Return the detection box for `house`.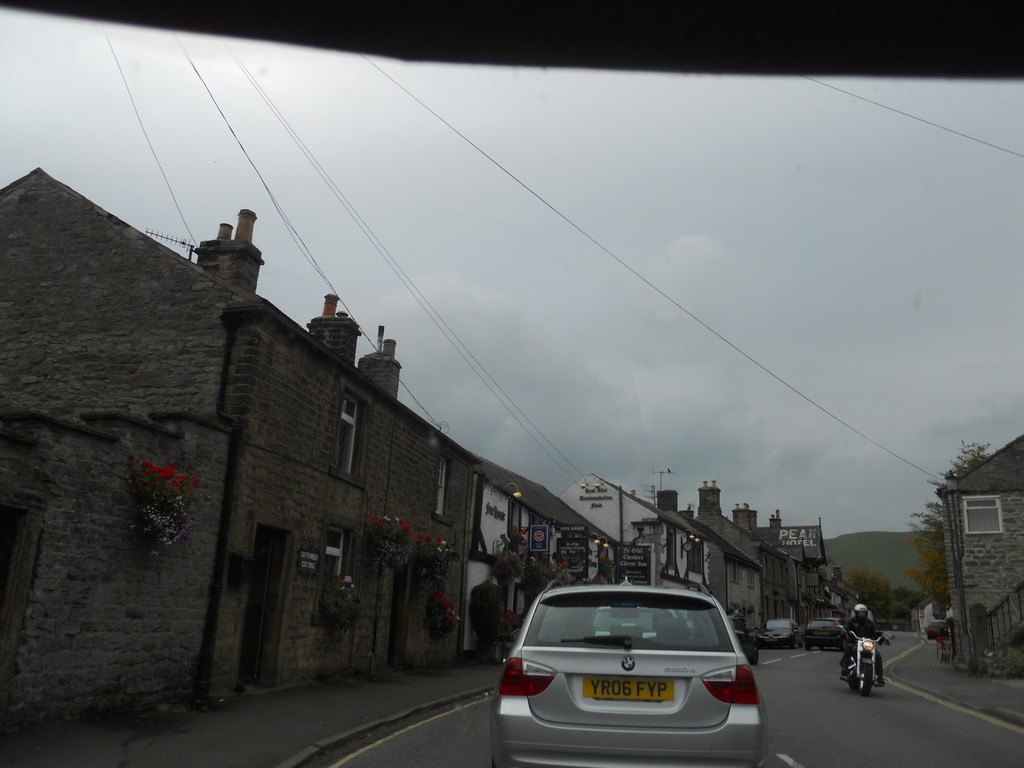
{"left": 463, "top": 454, "right": 628, "bottom": 659}.
